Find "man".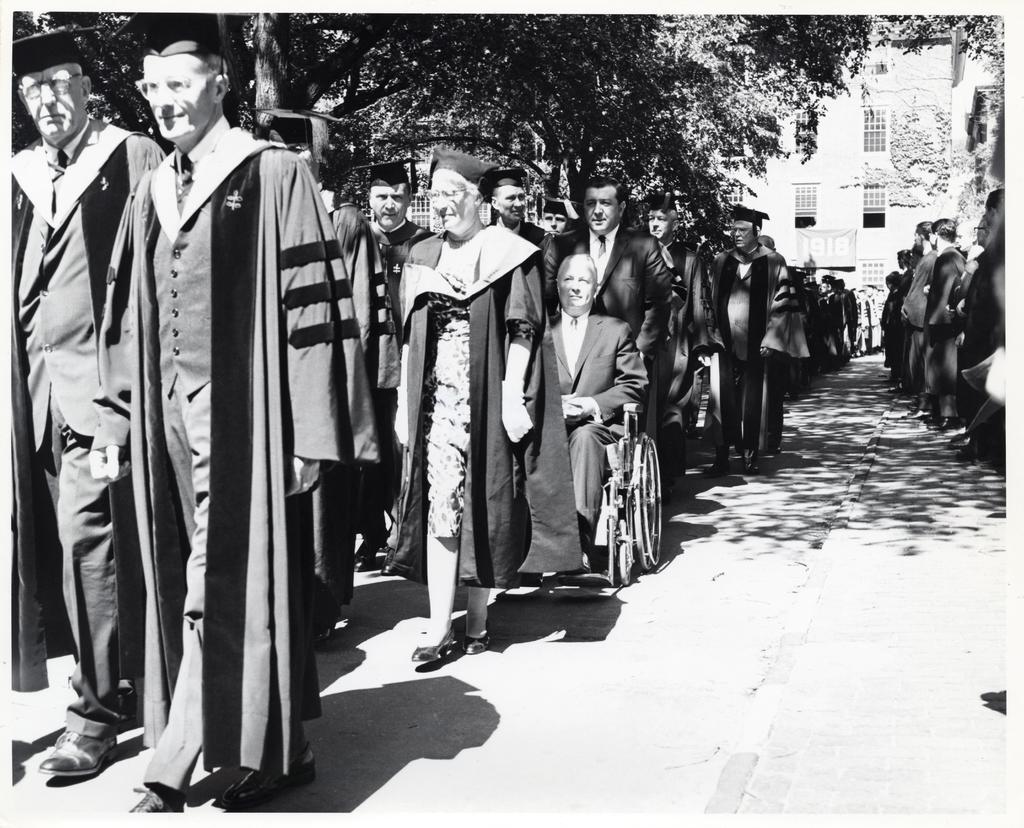
(x1=250, y1=106, x2=374, y2=639).
